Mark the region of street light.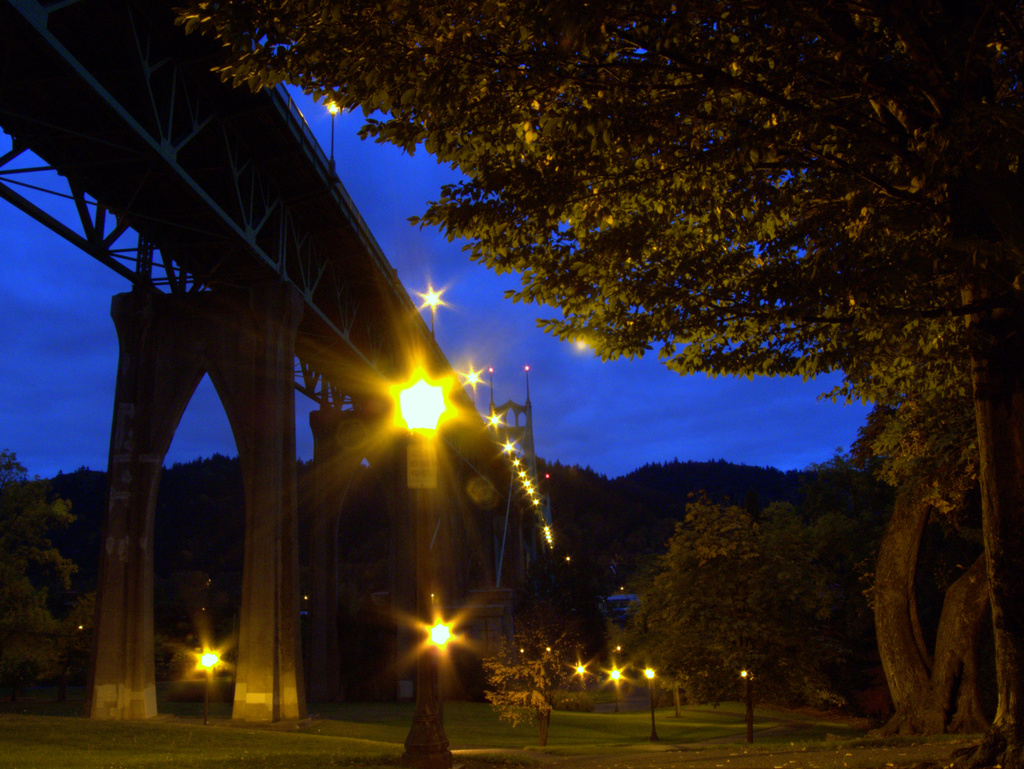
Region: (420, 285, 446, 336).
